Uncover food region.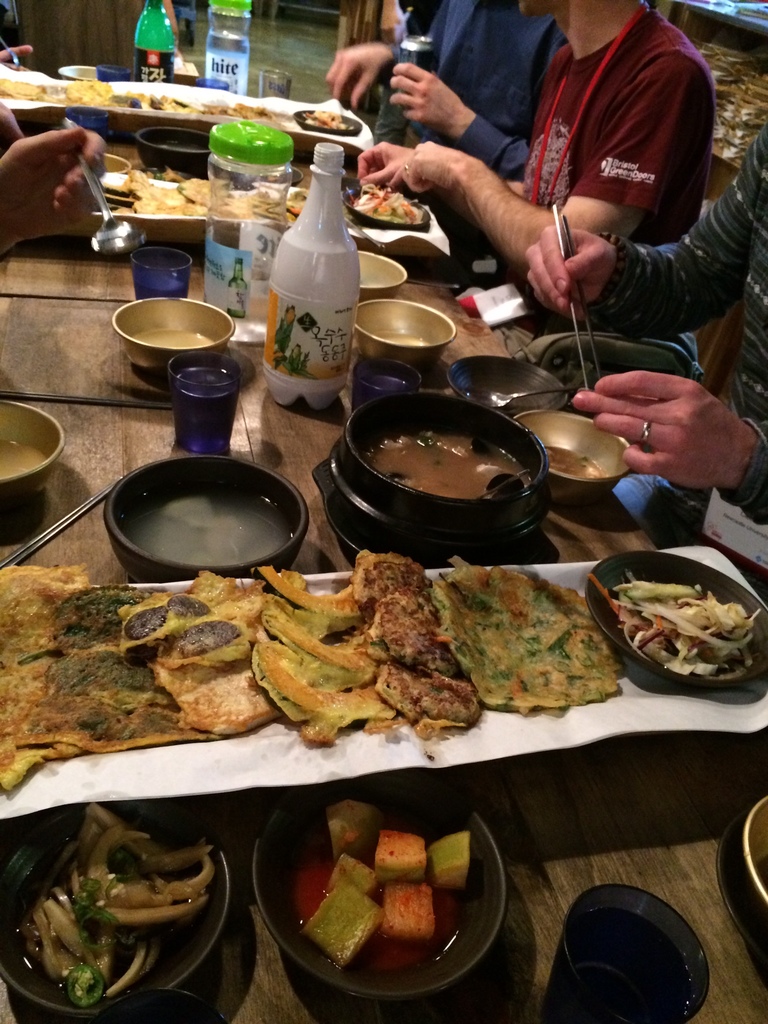
Uncovered: (x1=265, y1=522, x2=491, y2=741).
